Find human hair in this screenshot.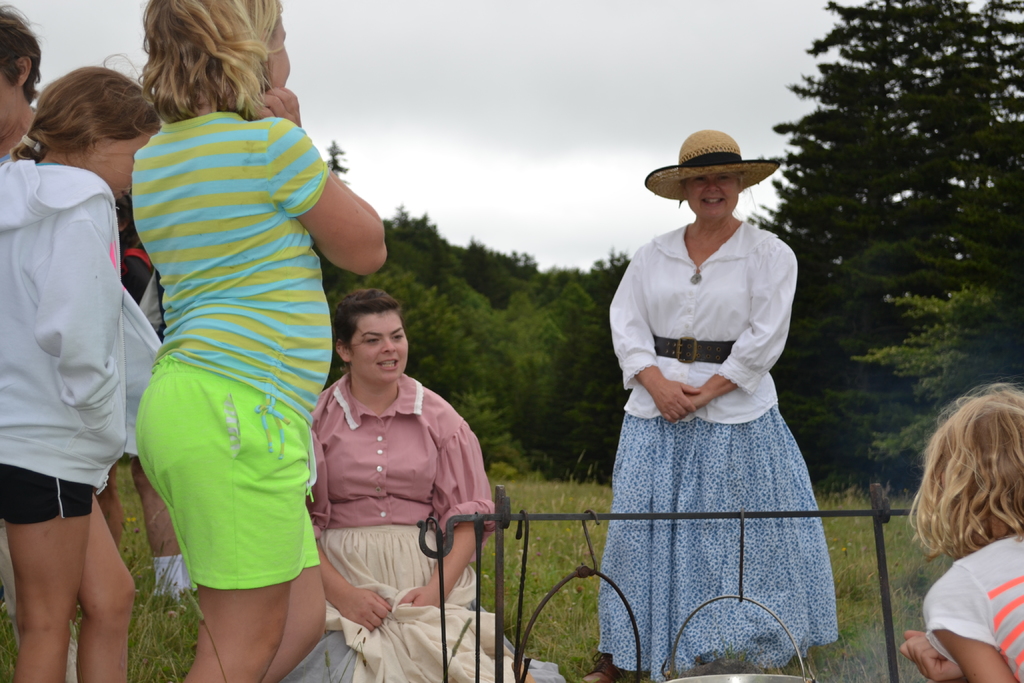
The bounding box for human hair is bbox(0, 1, 44, 99).
